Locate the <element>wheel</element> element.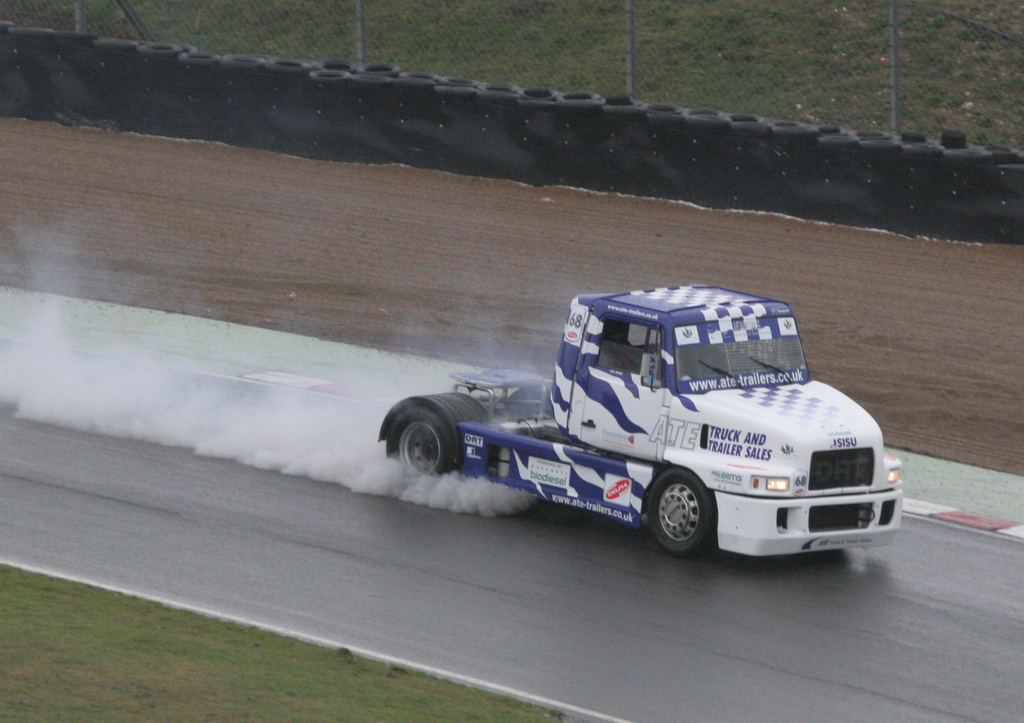
Element bbox: (385,407,451,477).
